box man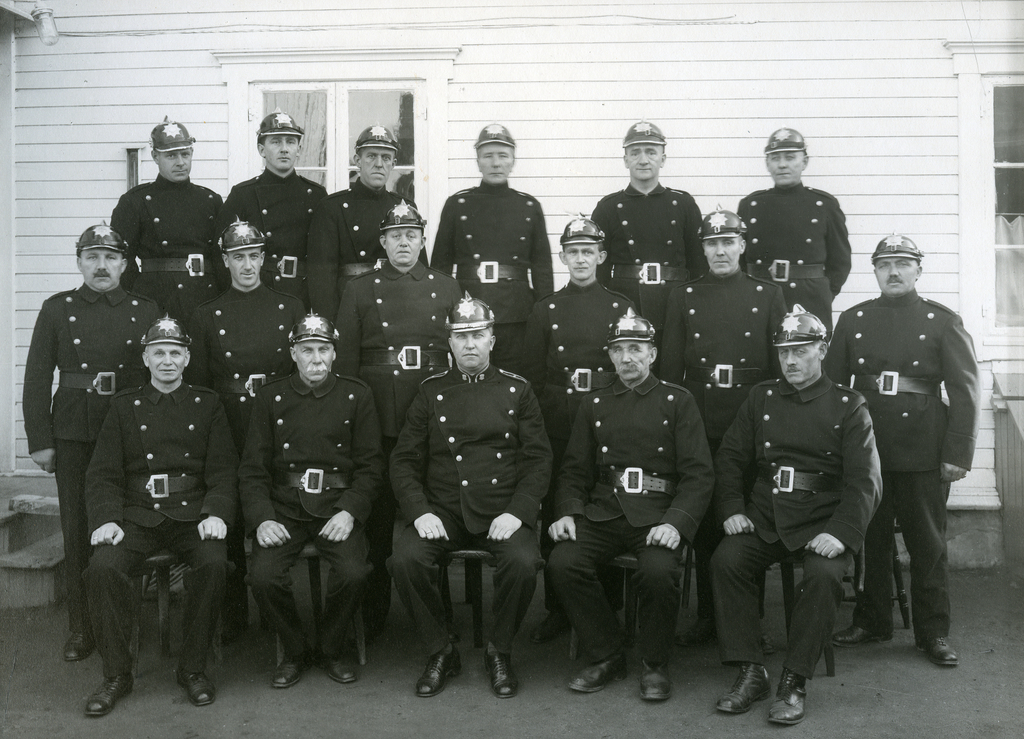
387:297:546:700
